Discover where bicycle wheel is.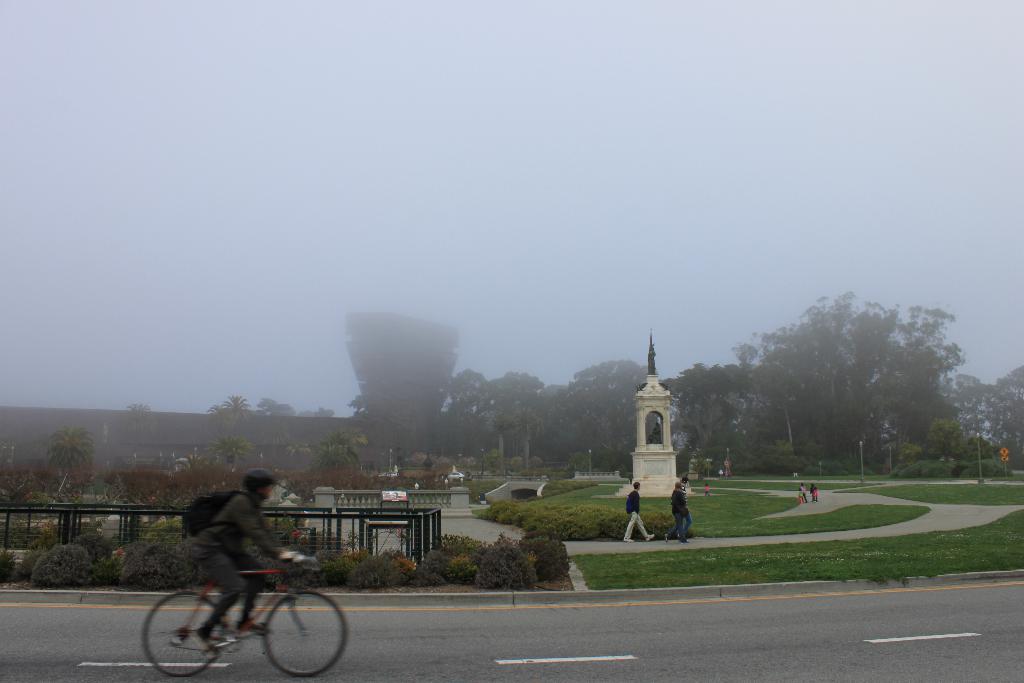
Discovered at (left=267, top=582, right=333, bottom=677).
